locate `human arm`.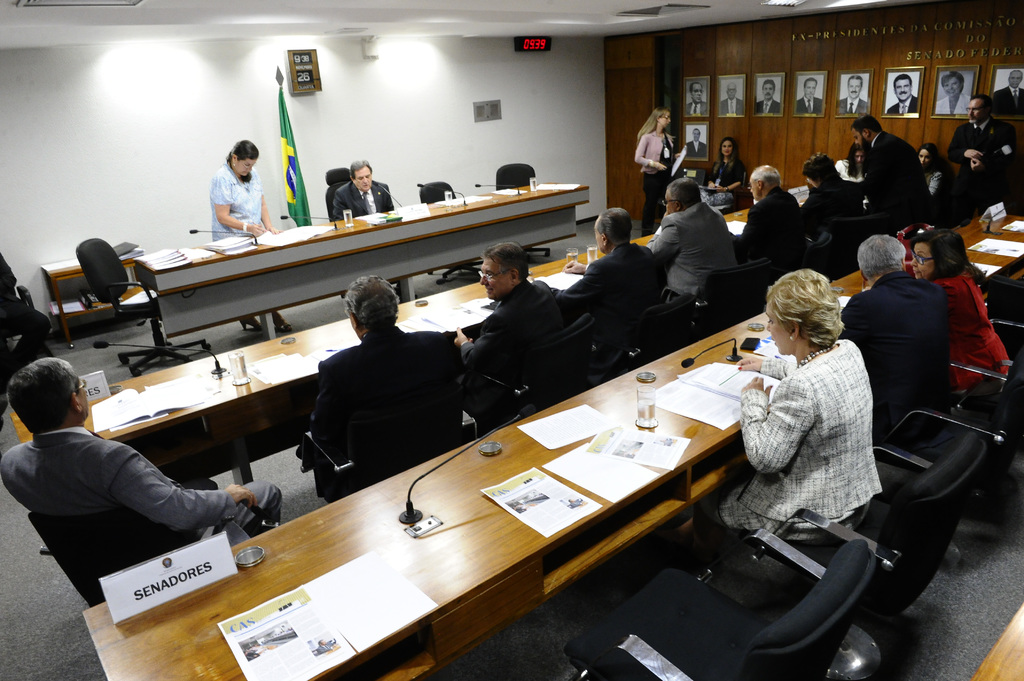
Bounding box: x1=806, y1=195, x2=829, y2=215.
